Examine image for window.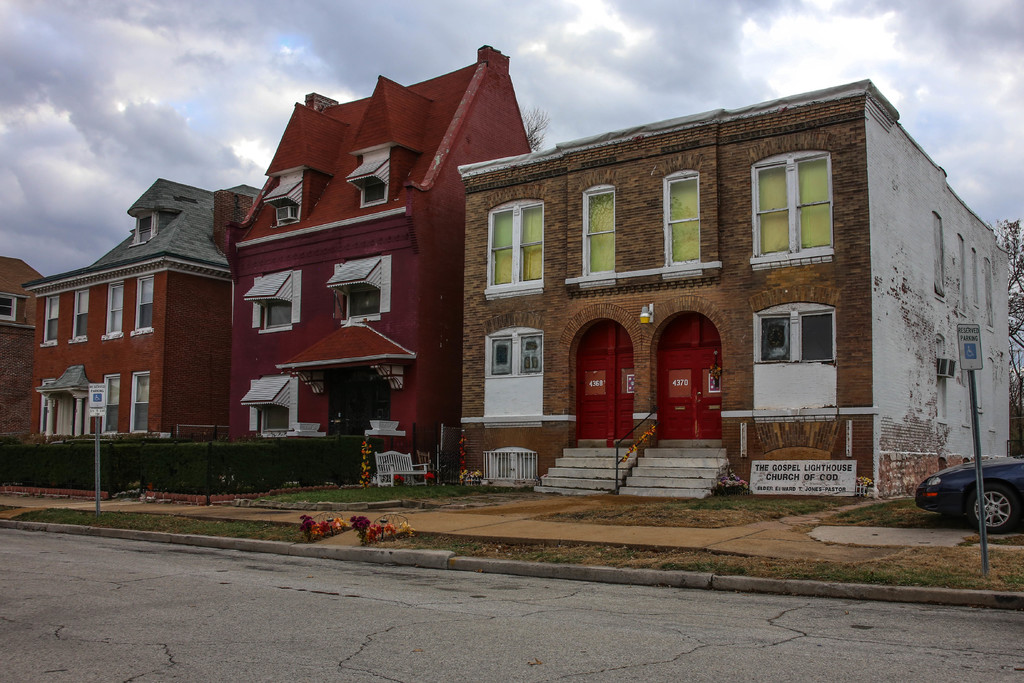
Examination result: x1=750 y1=152 x2=836 y2=257.
